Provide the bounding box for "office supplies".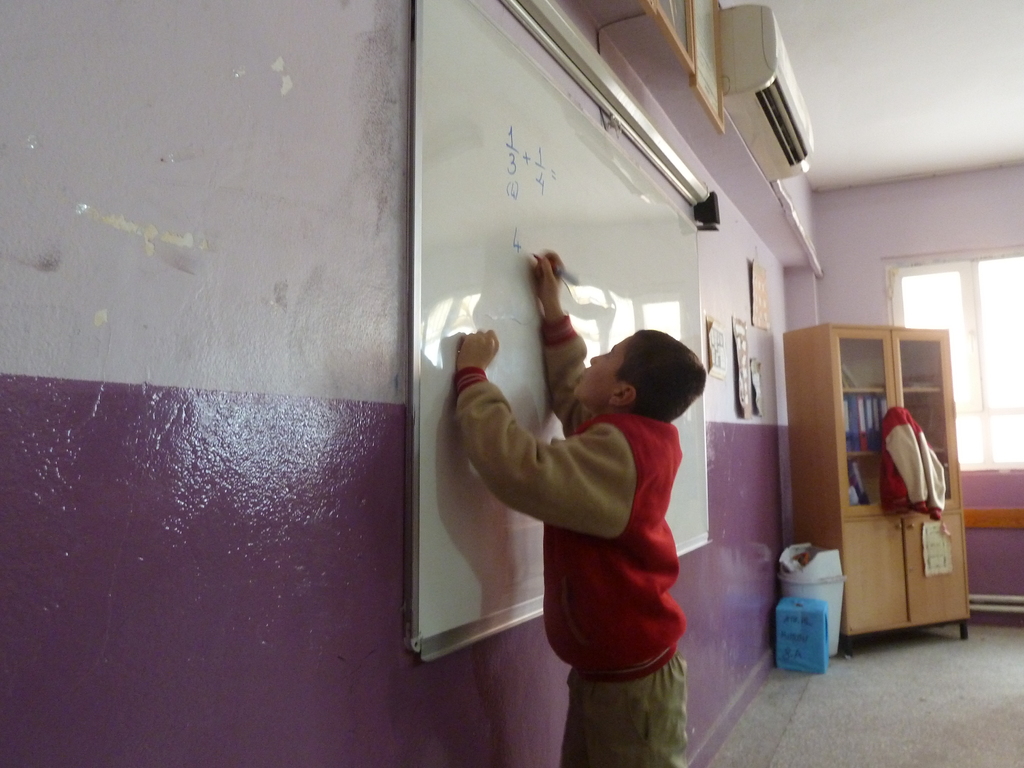
716/4/816/180.
